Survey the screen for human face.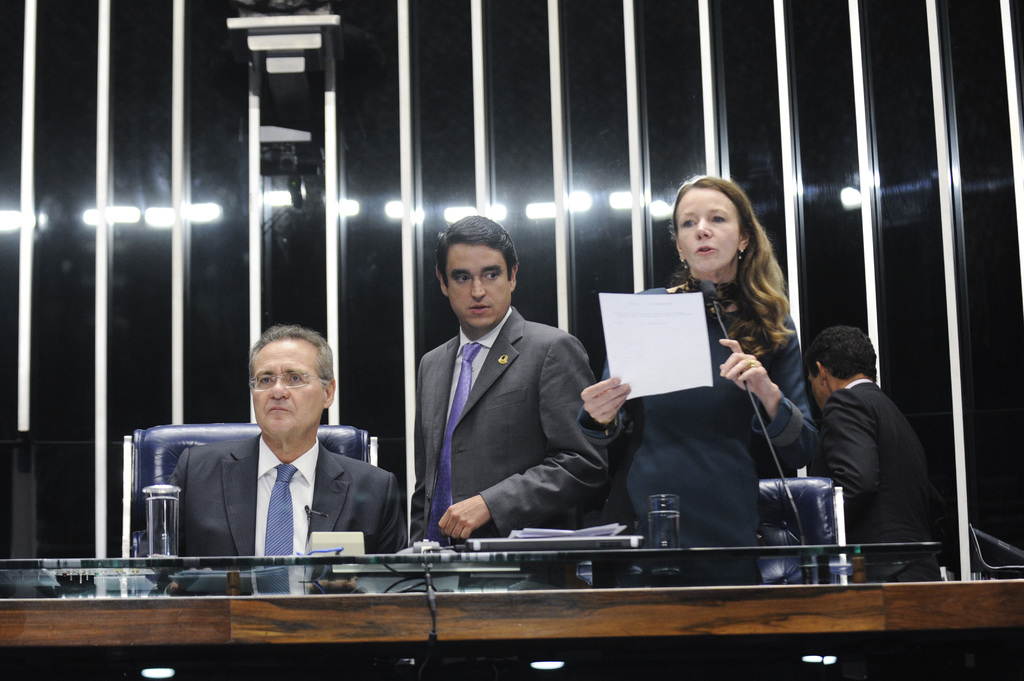
Survey found: x1=446 y1=244 x2=509 y2=324.
